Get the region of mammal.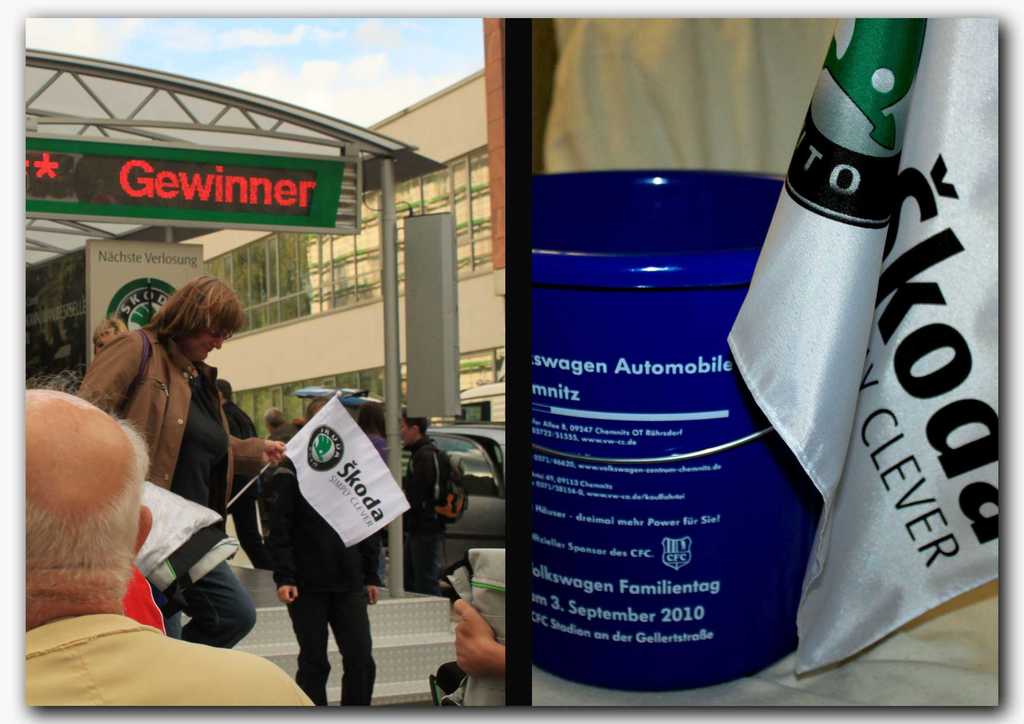
<box>19,371,312,707</box>.
